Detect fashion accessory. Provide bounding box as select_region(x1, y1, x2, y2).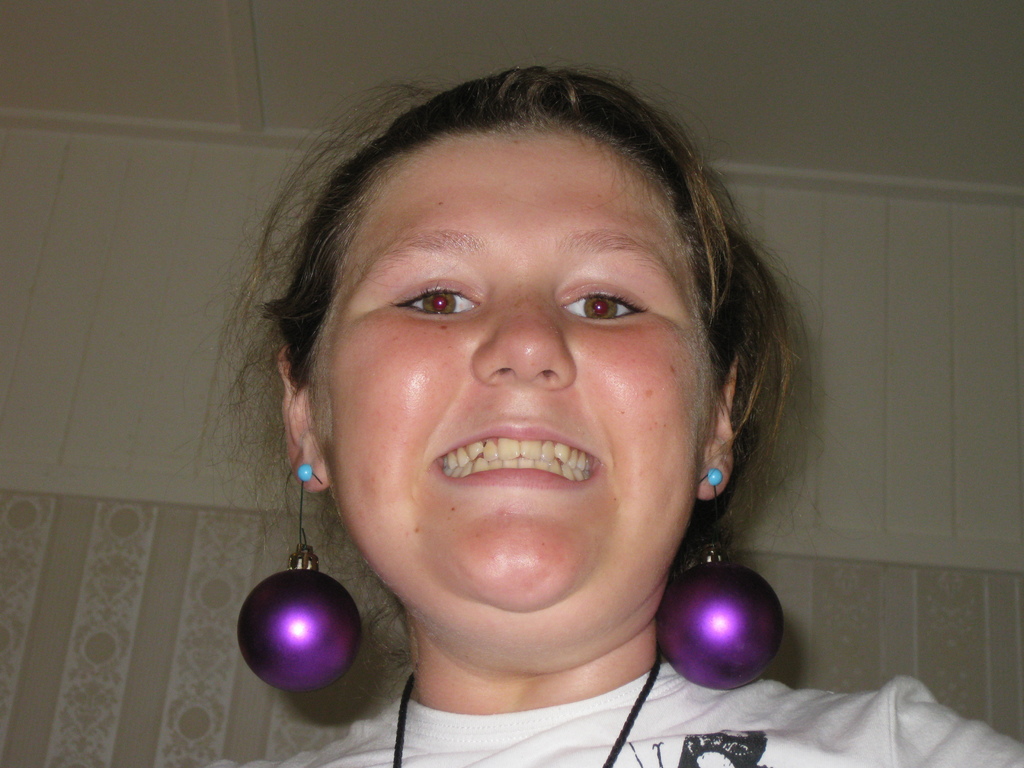
select_region(236, 462, 363, 699).
